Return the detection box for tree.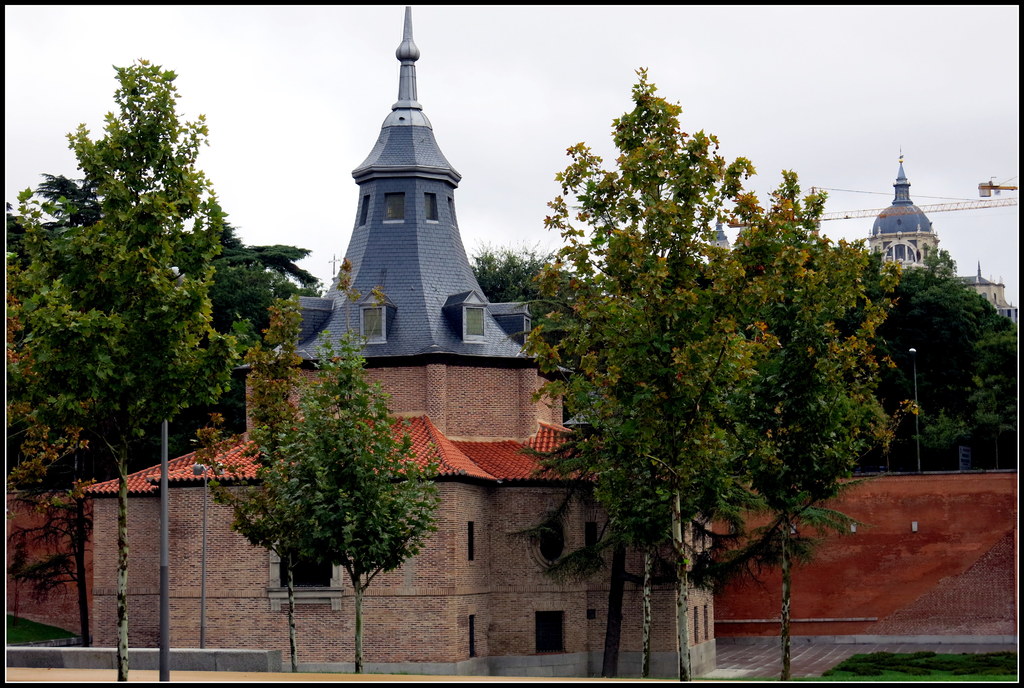
0, 45, 237, 648.
